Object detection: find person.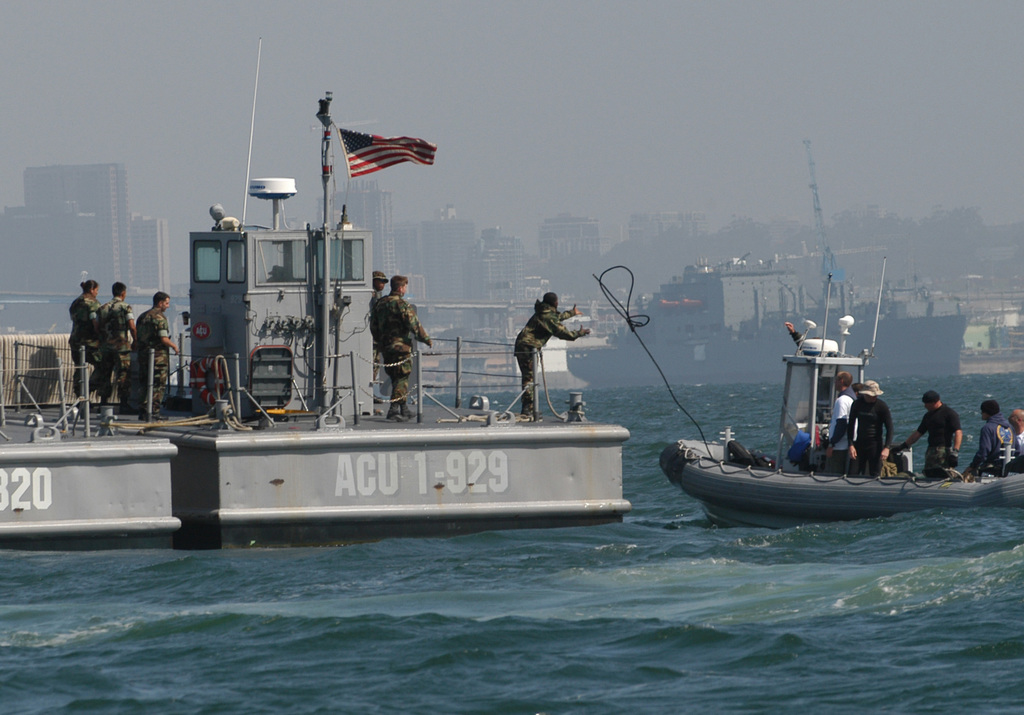
<region>830, 376, 856, 449</region>.
